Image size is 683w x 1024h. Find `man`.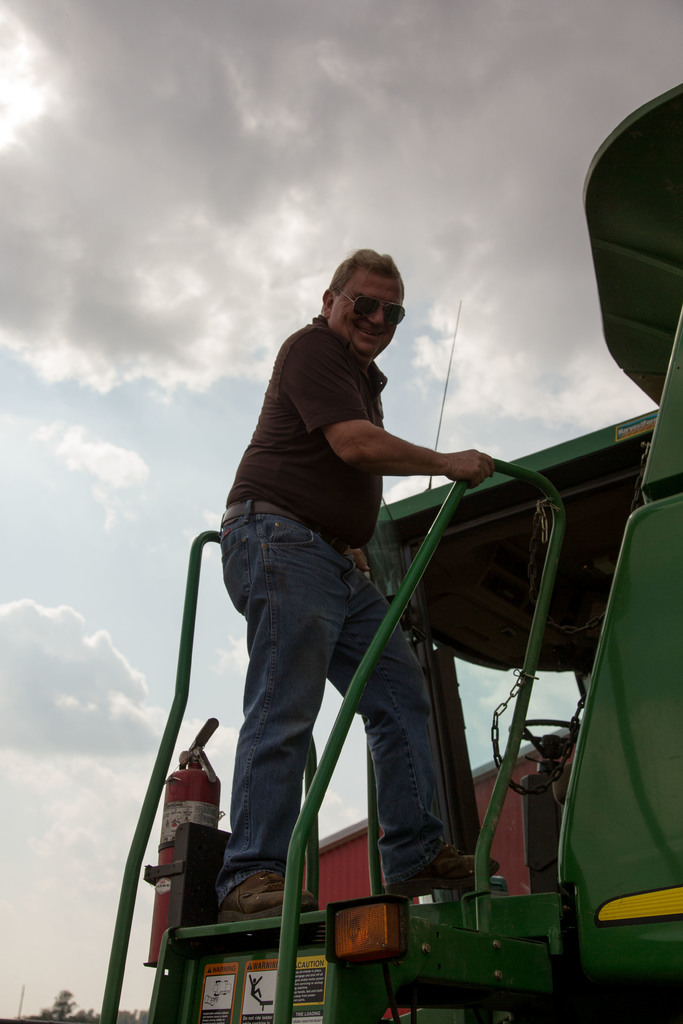
<box>169,220,514,963</box>.
